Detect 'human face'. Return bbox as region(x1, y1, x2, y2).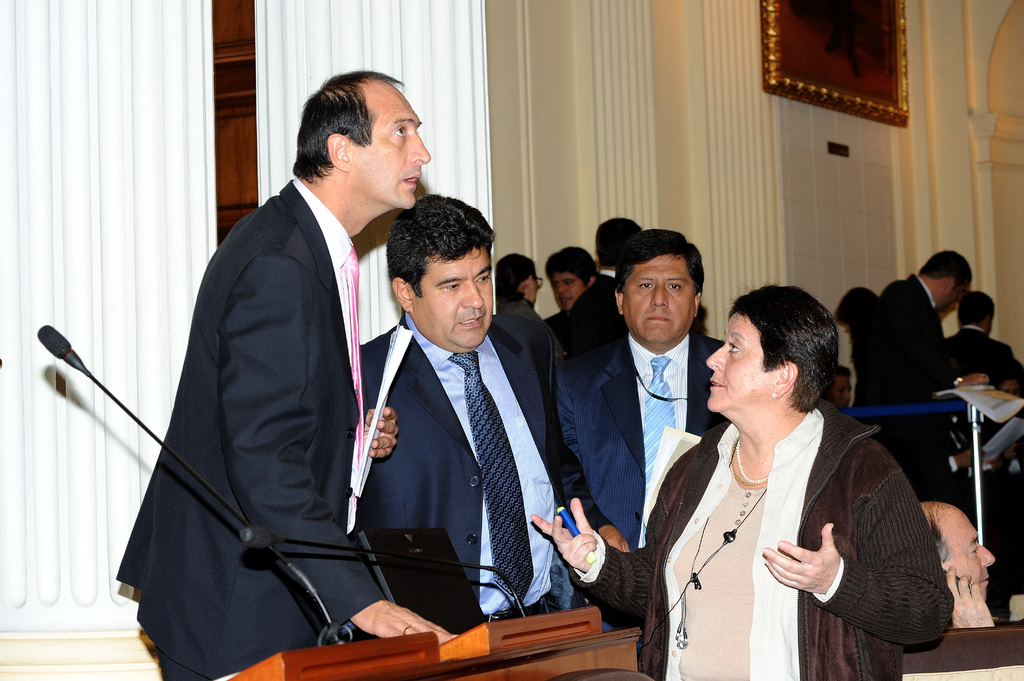
region(939, 511, 997, 600).
